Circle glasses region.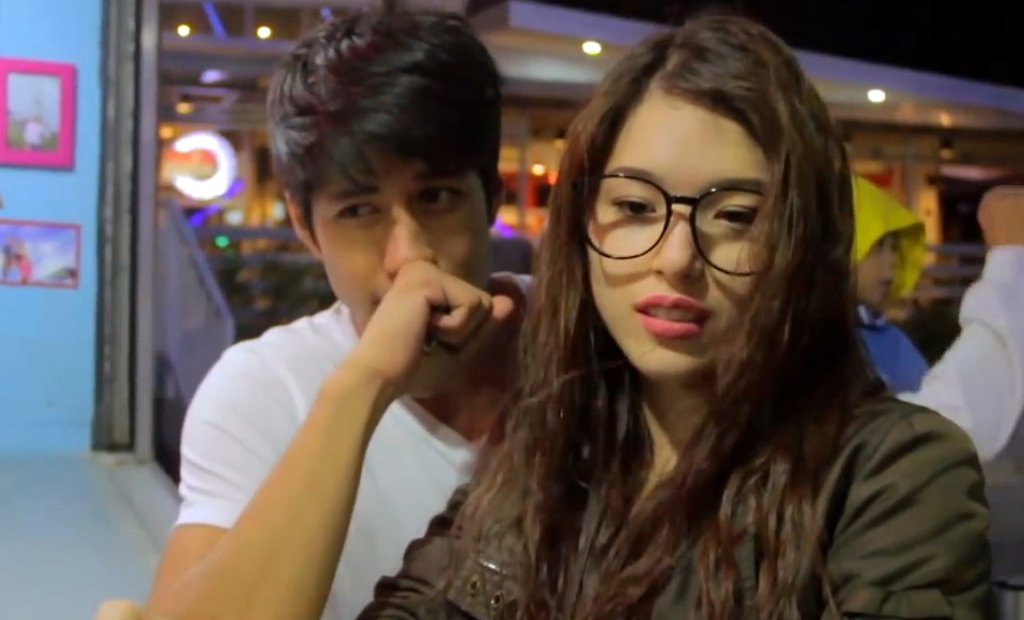
Region: <region>581, 169, 796, 259</region>.
